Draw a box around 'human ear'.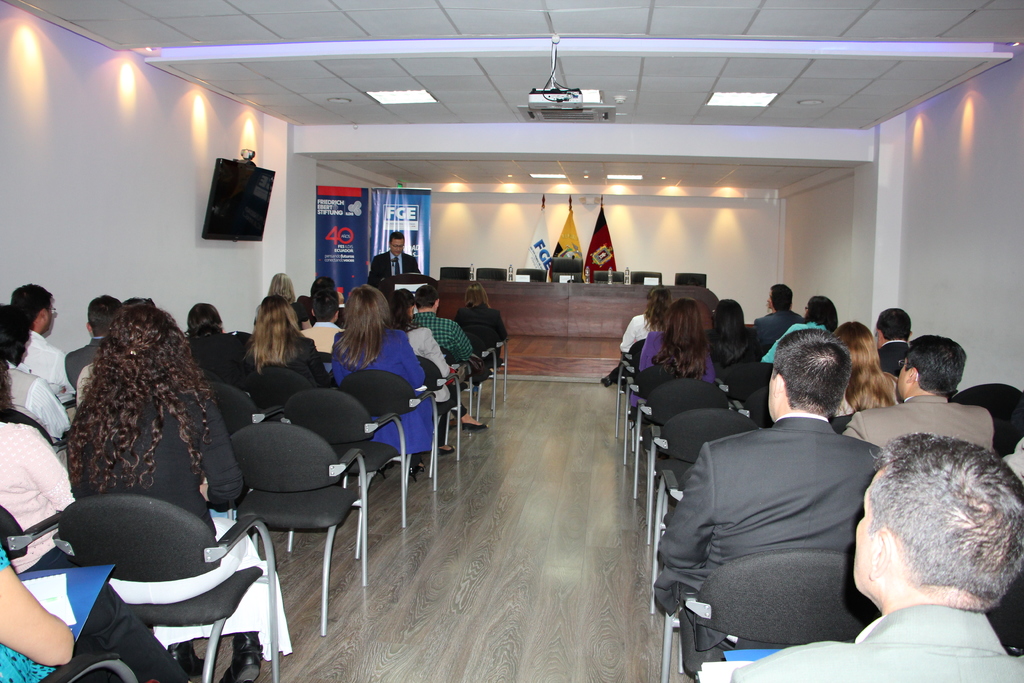
detection(774, 372, 783, 397).
